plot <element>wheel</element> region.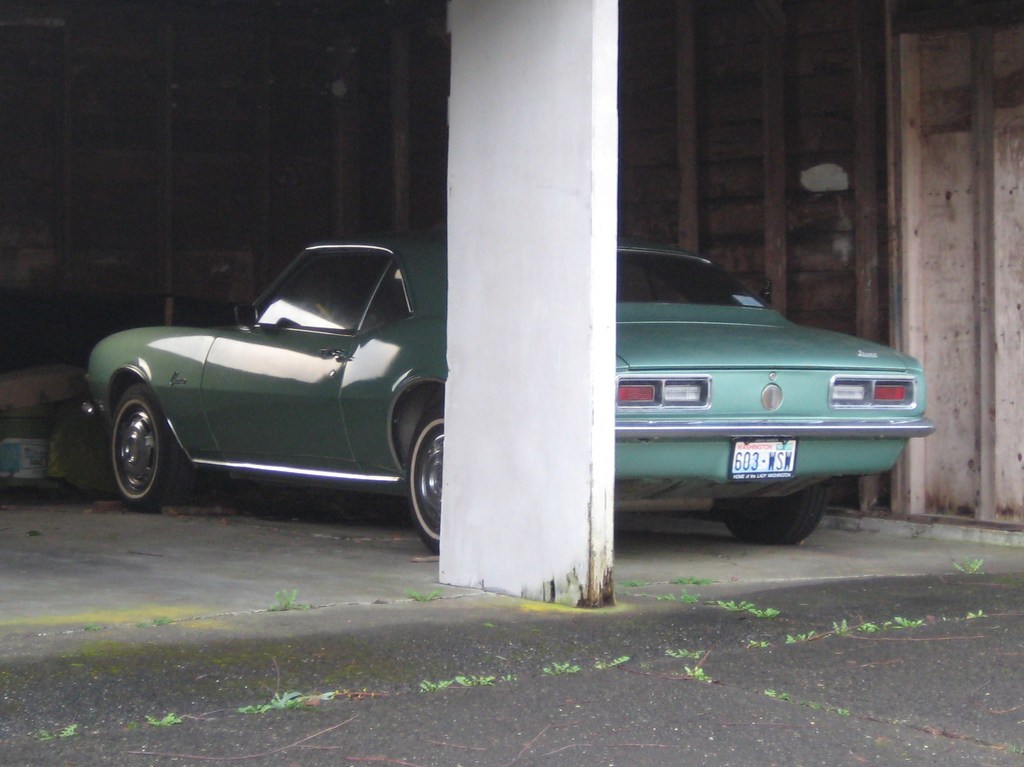
Plotted at x1=712 y1=483 x2=839 y2=549.
